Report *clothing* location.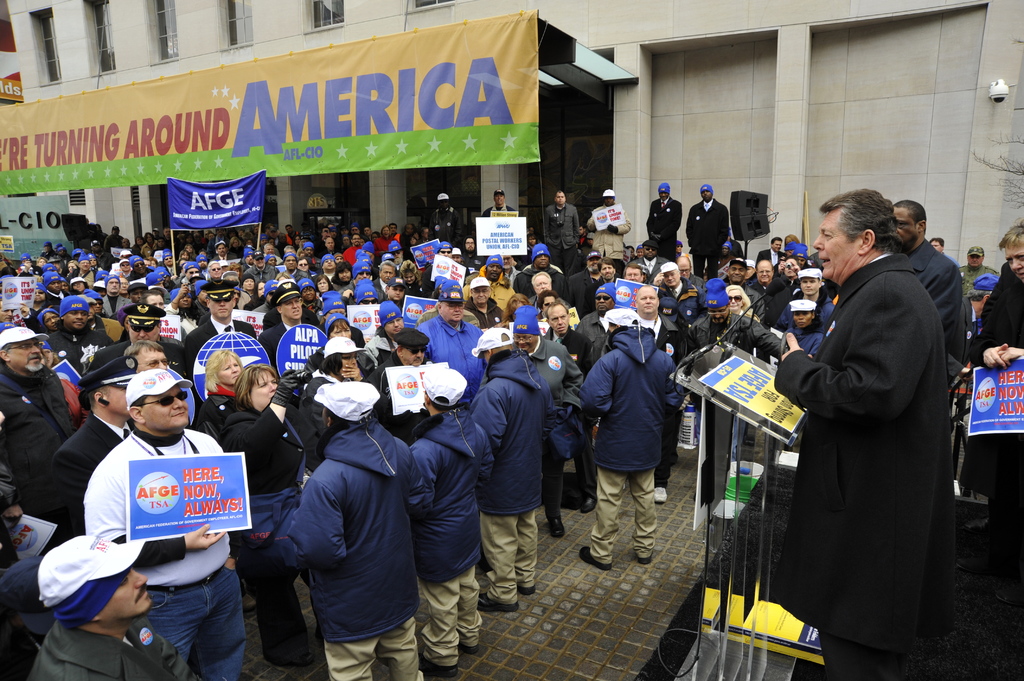
Report: crop(542, 205, 584, 269).
